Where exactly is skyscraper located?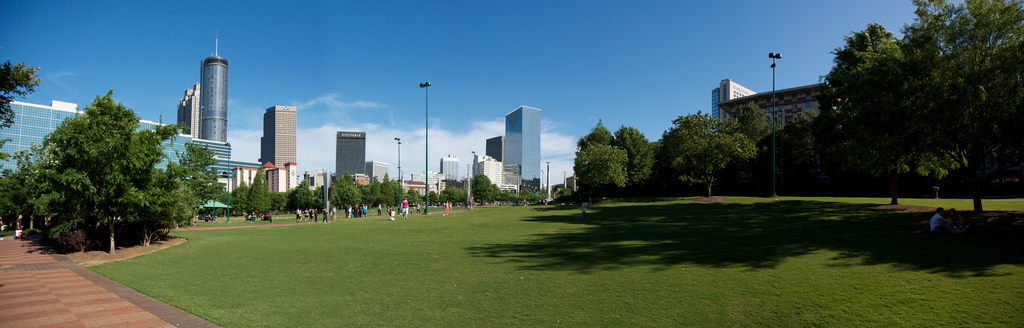
Its bounding box is (705, 79, 762, 123).
